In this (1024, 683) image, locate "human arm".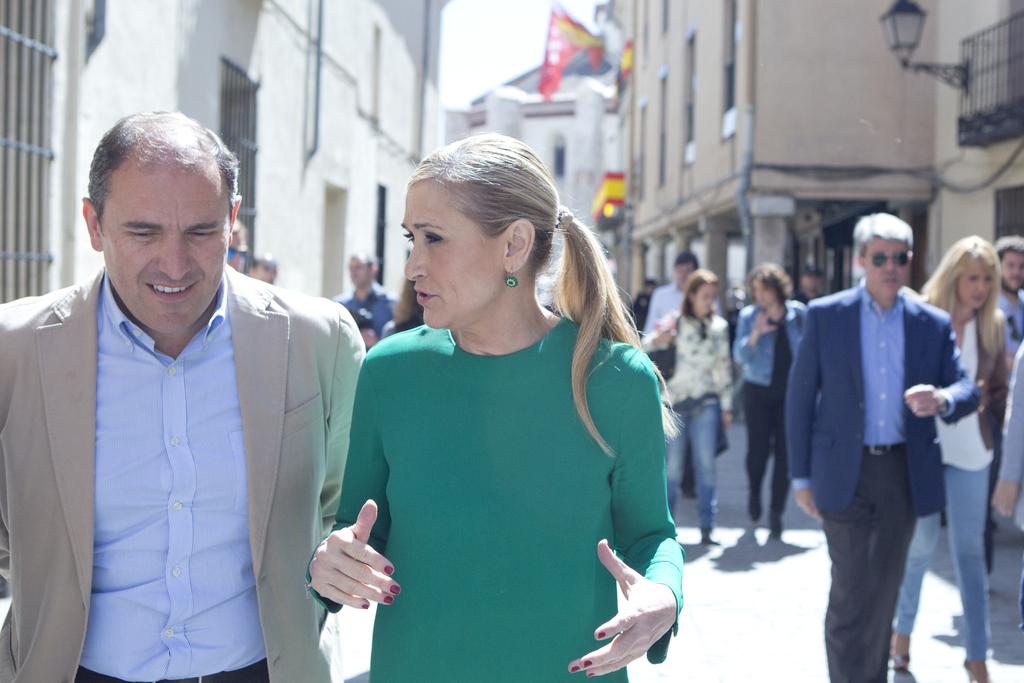
Bounding box: left=712, top=321, right=732, bottom=431.
